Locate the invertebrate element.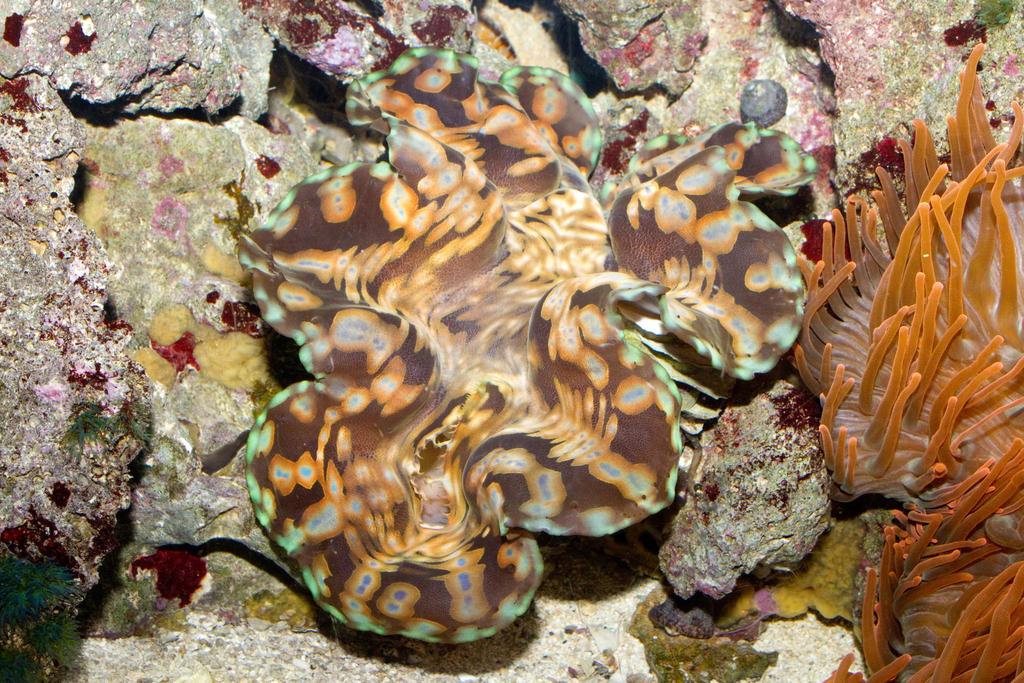
Element bbox: <region>239, 45, 825, 637</region>.
